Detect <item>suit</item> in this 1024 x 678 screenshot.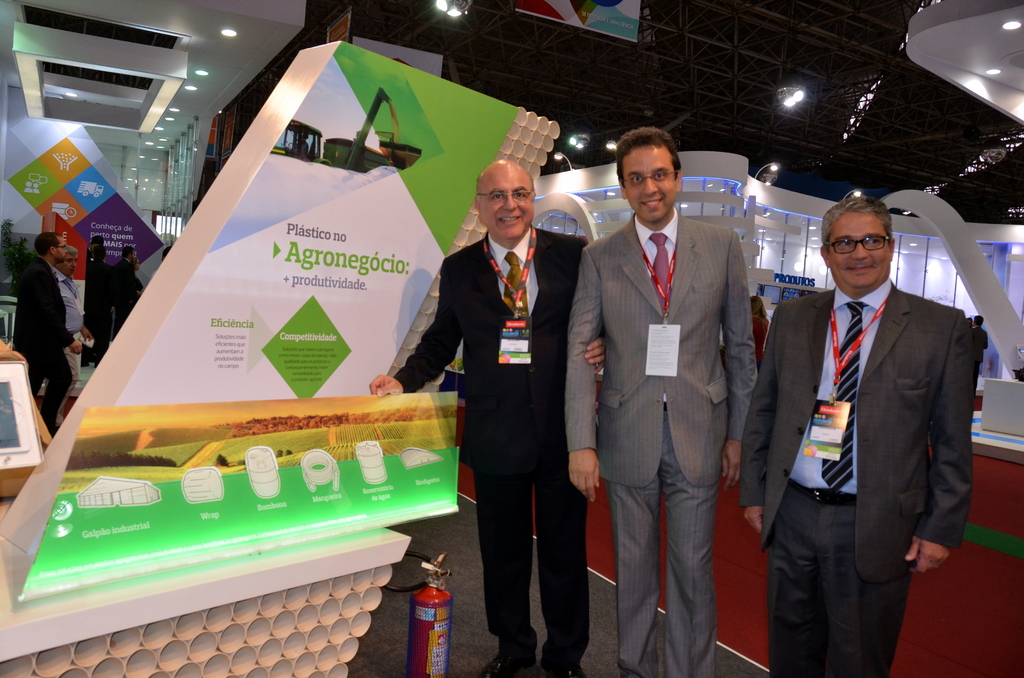
Detection: left=84, top=260, right=118, bottom=358.
